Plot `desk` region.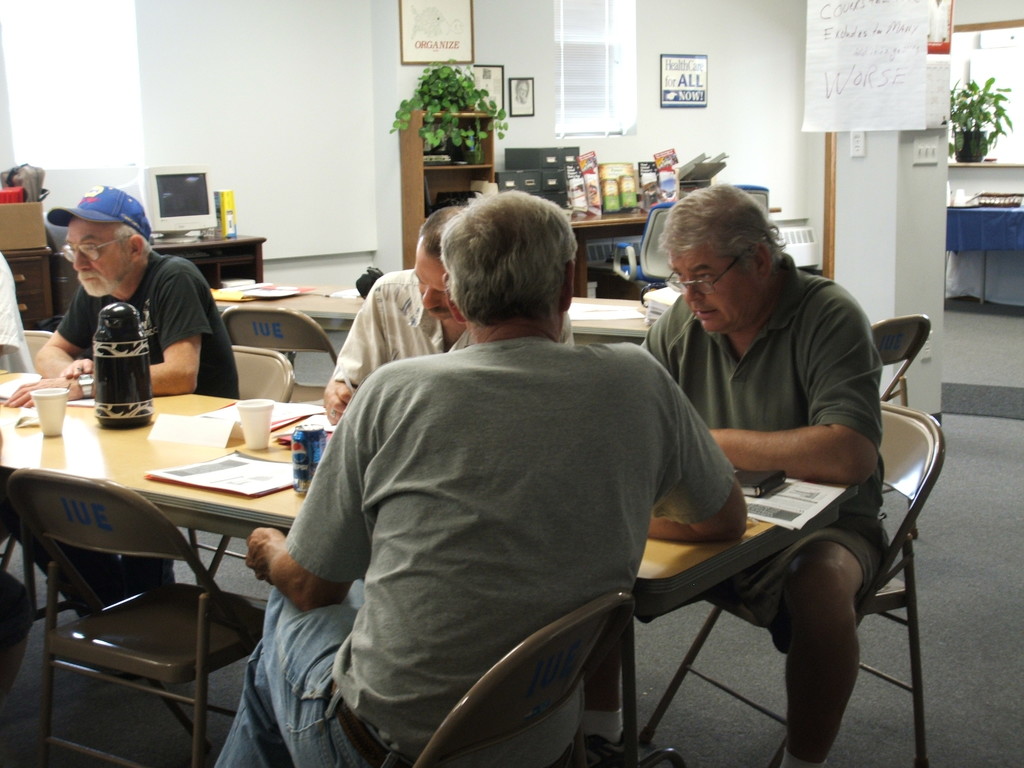
Plotted at [51,237,273,312].
